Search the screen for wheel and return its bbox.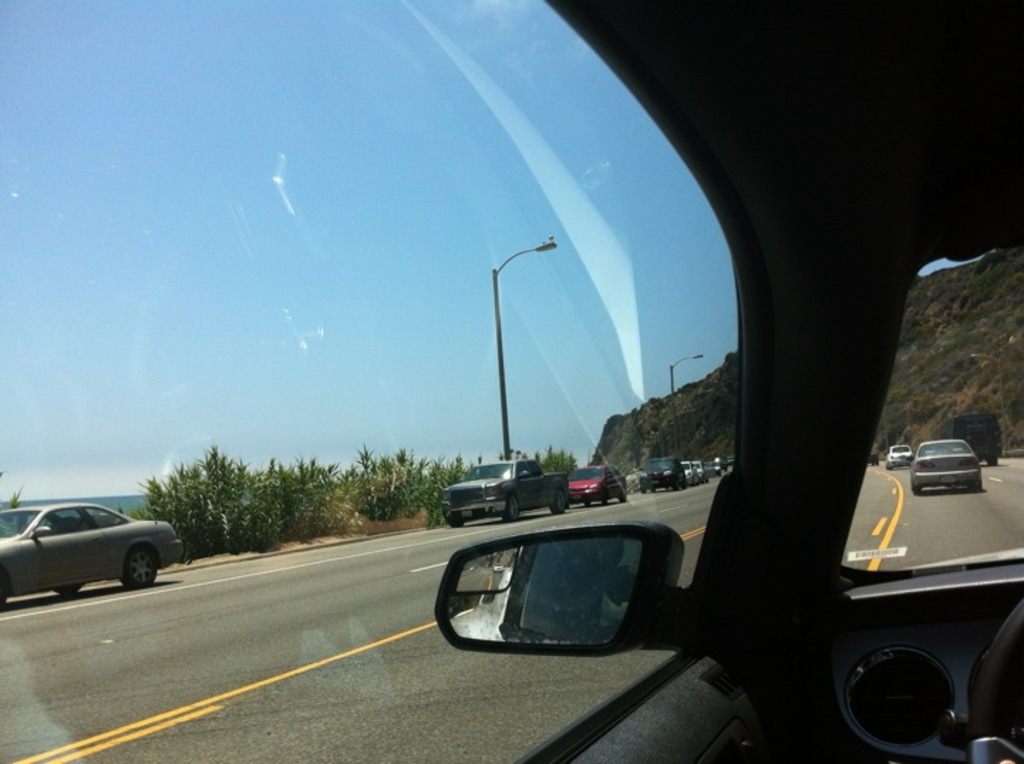
Found: pyautogui.locateOnScreen(650, 487, 653, 491).
